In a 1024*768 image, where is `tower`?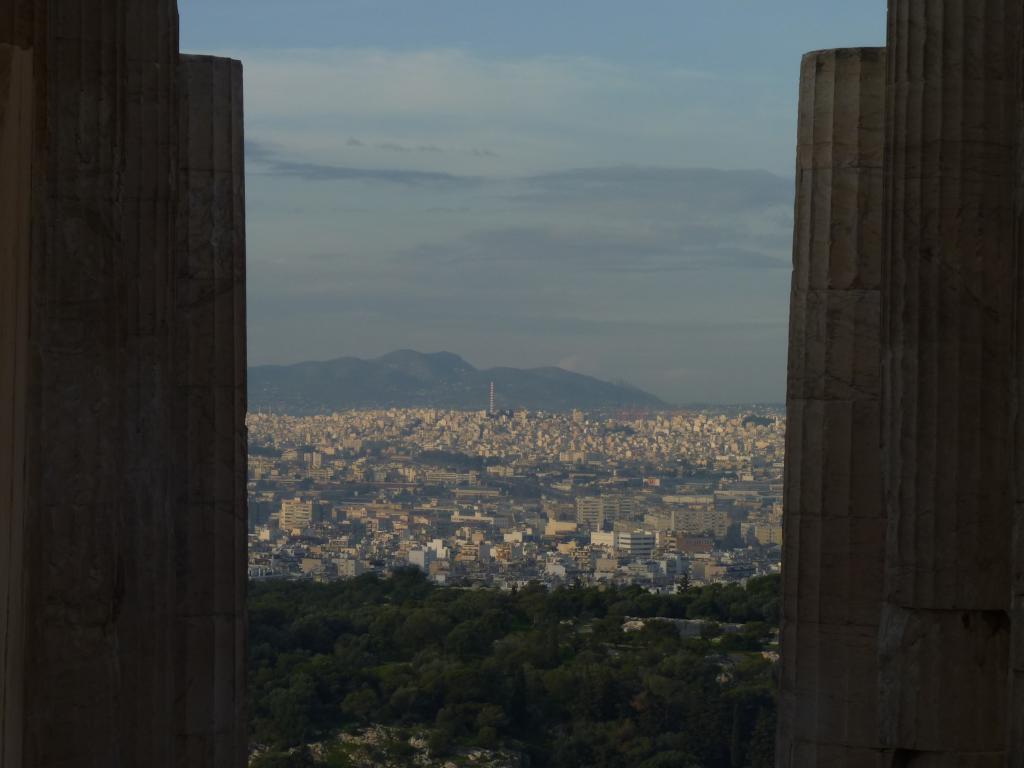
bbox(612, 524, 664, 556).
